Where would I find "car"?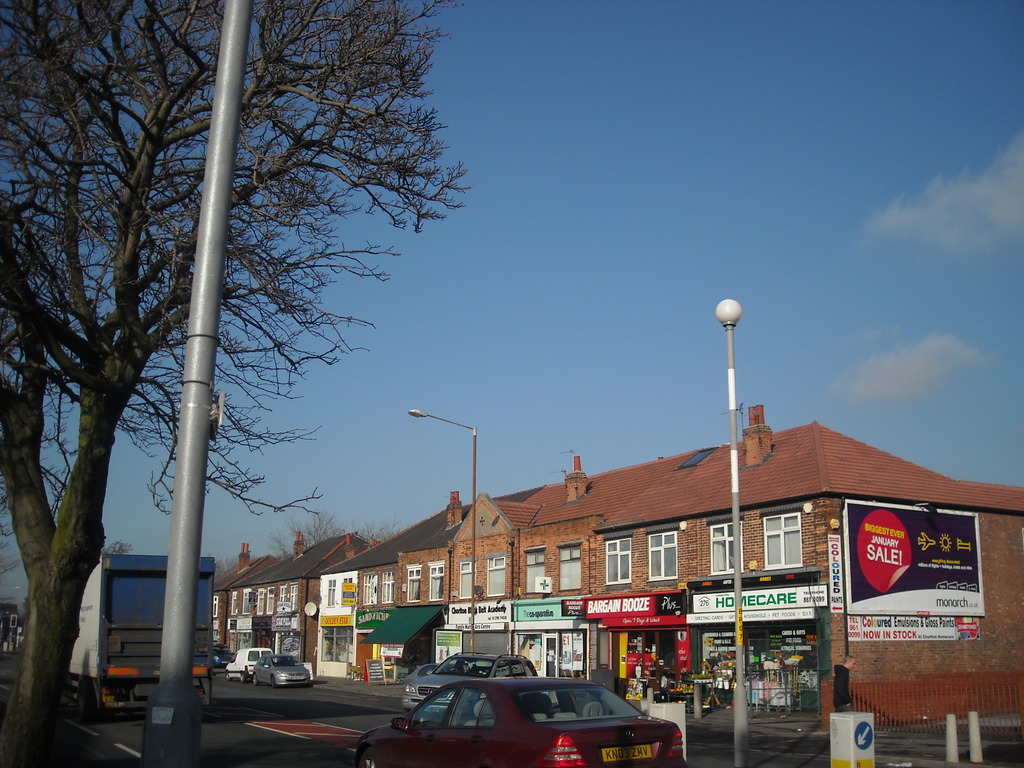
At BBox(216, 650, 229, 668).
